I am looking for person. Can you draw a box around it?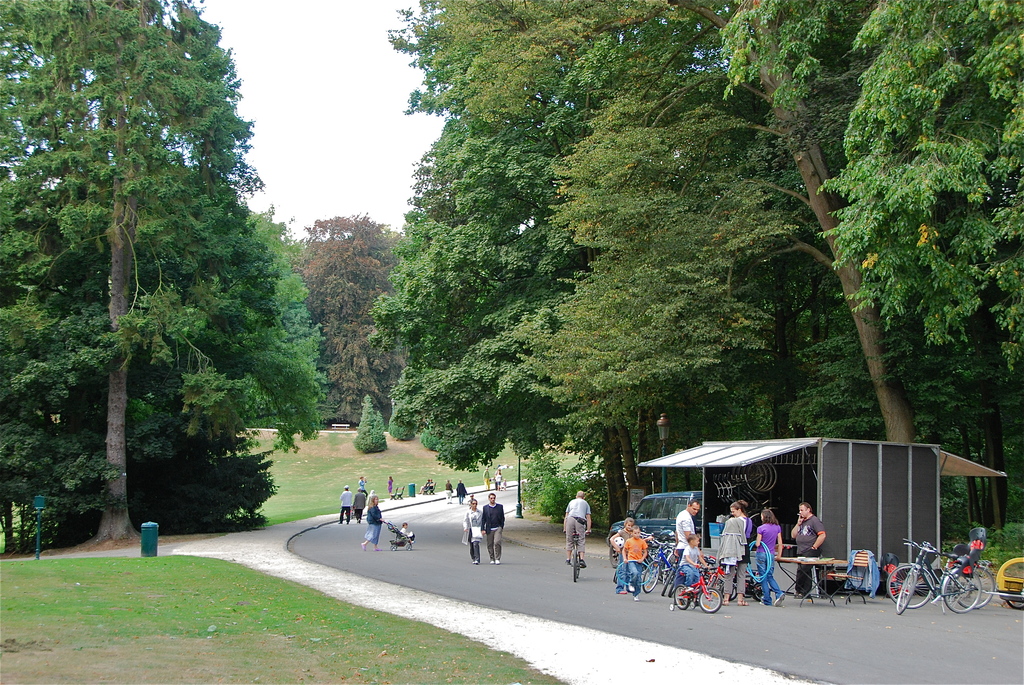
Sure, the bounding box is select_region(793, 512, 825, 595).
